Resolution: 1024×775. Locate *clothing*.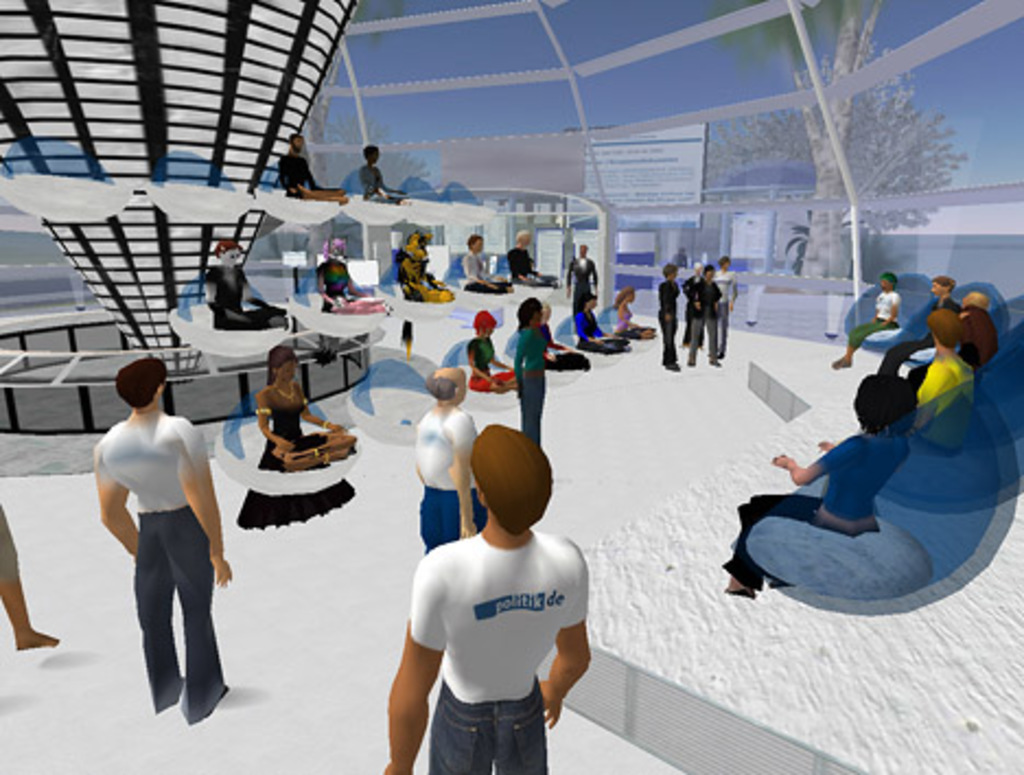
(x1=278, y1=149, x2=319, y2=195).
